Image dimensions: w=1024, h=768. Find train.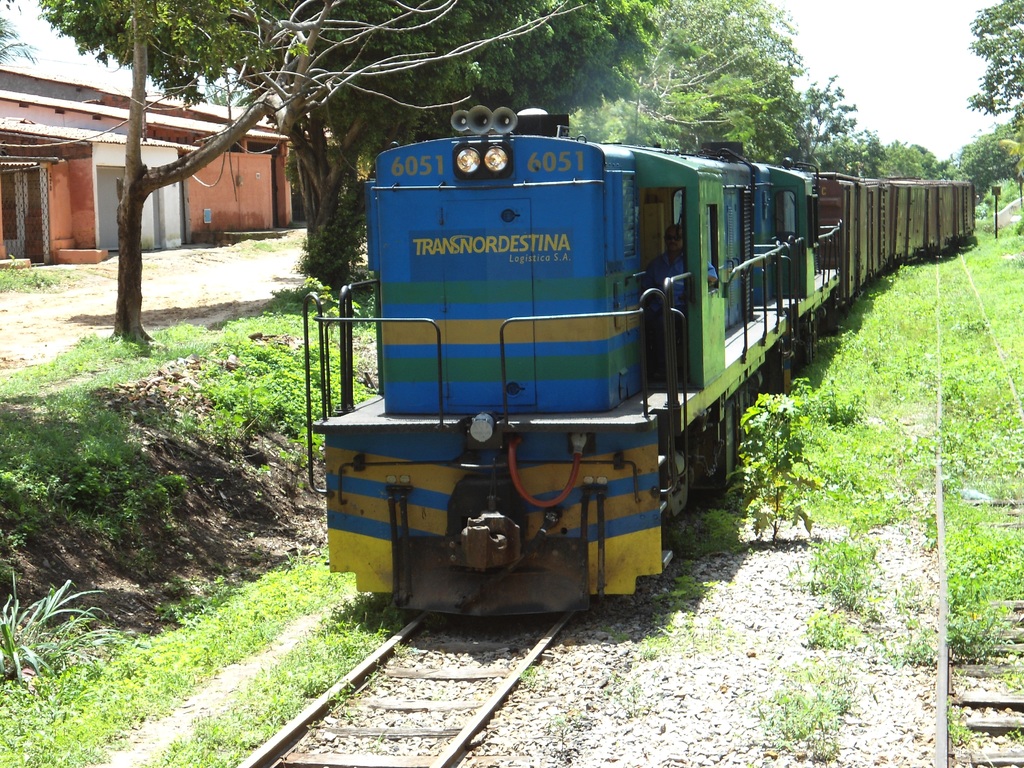
[305,108,975,623].
